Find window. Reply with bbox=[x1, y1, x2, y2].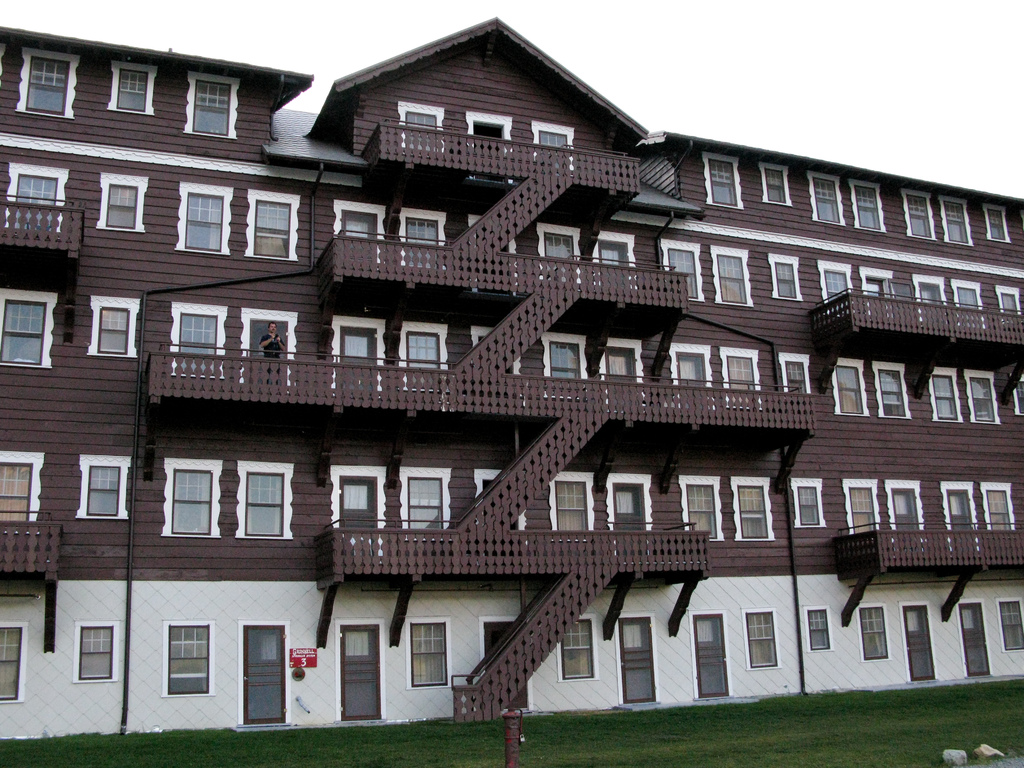
bbox=[593, 225, 638, 290].
